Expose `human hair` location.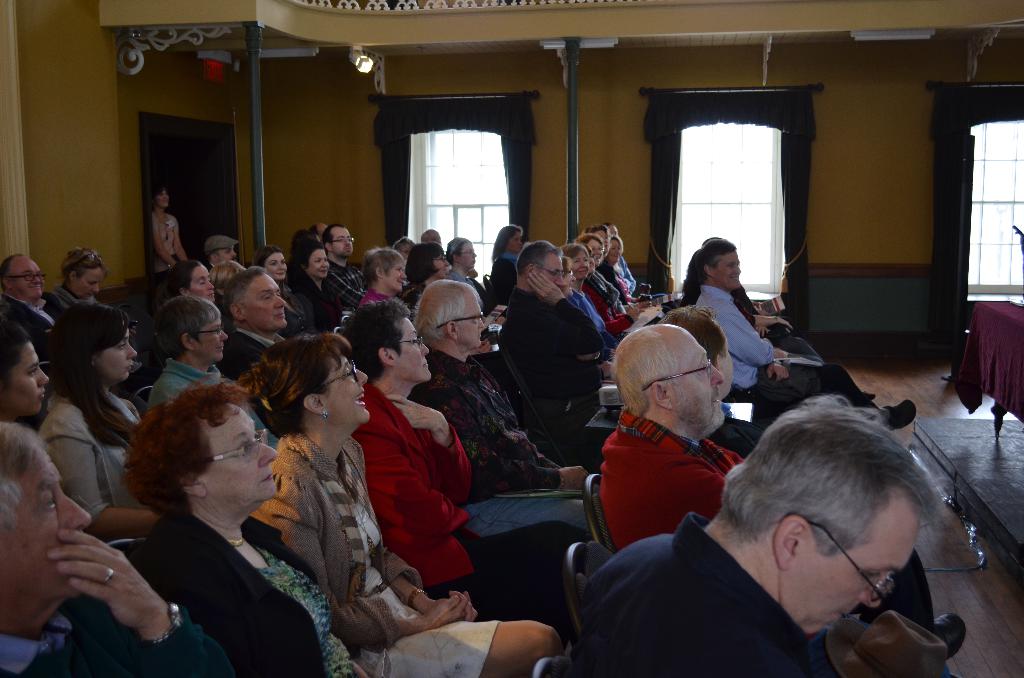
Exposed at locate(563, 244, 591, 260).
